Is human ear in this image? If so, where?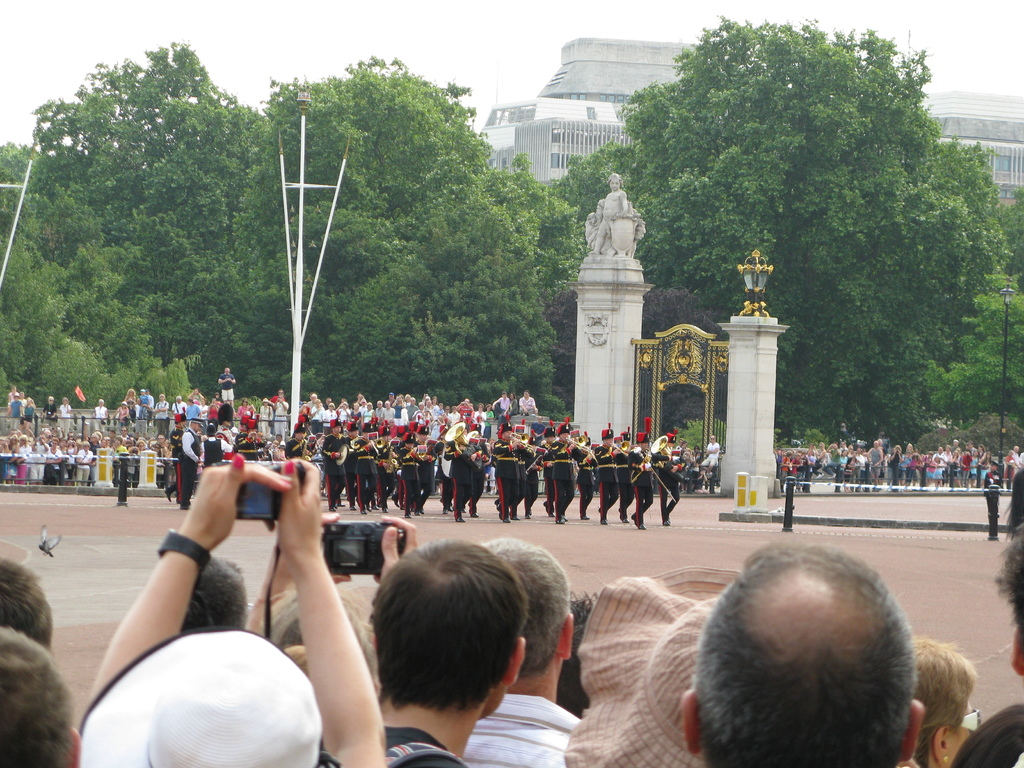
Yes, at (left=559, top=611, right=573, bottom=659).
